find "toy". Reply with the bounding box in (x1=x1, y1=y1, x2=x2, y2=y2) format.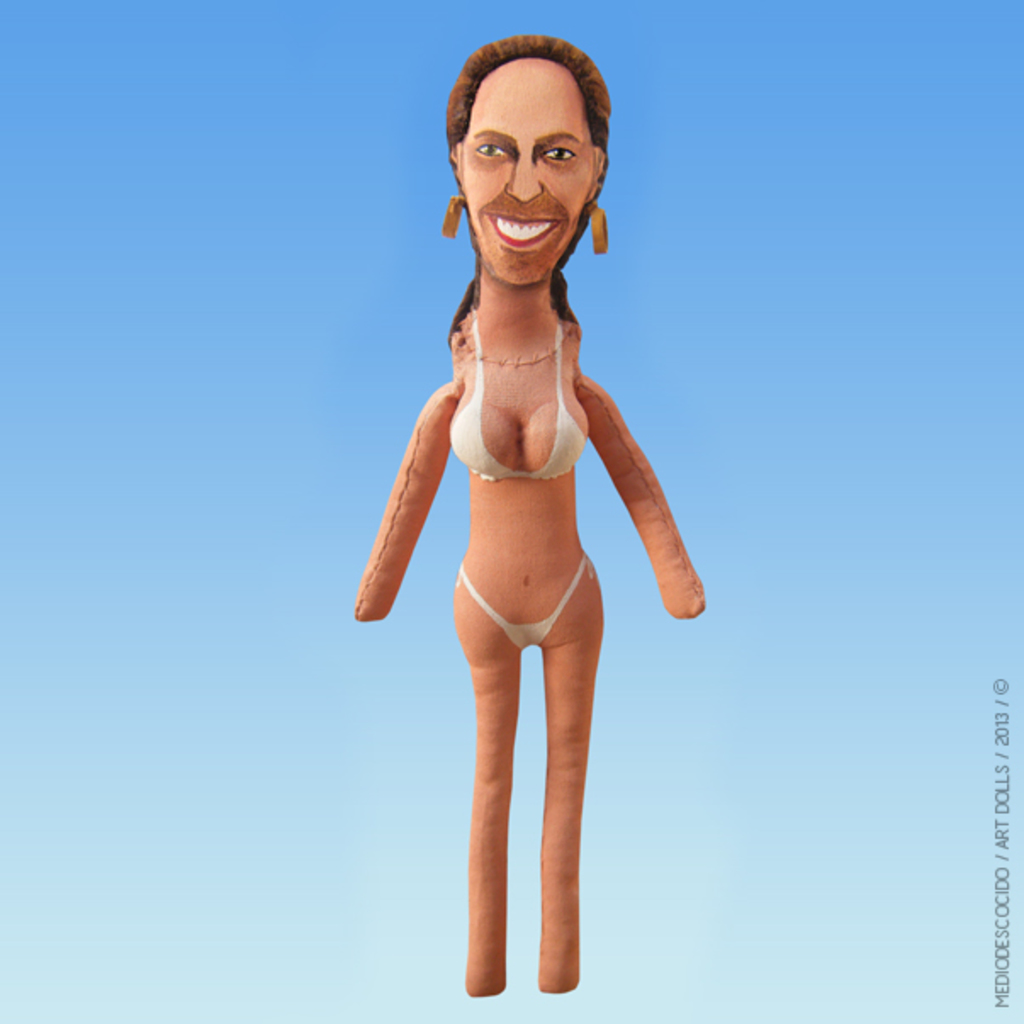
(x1=345, y1=44, x2=701, y2=993).
